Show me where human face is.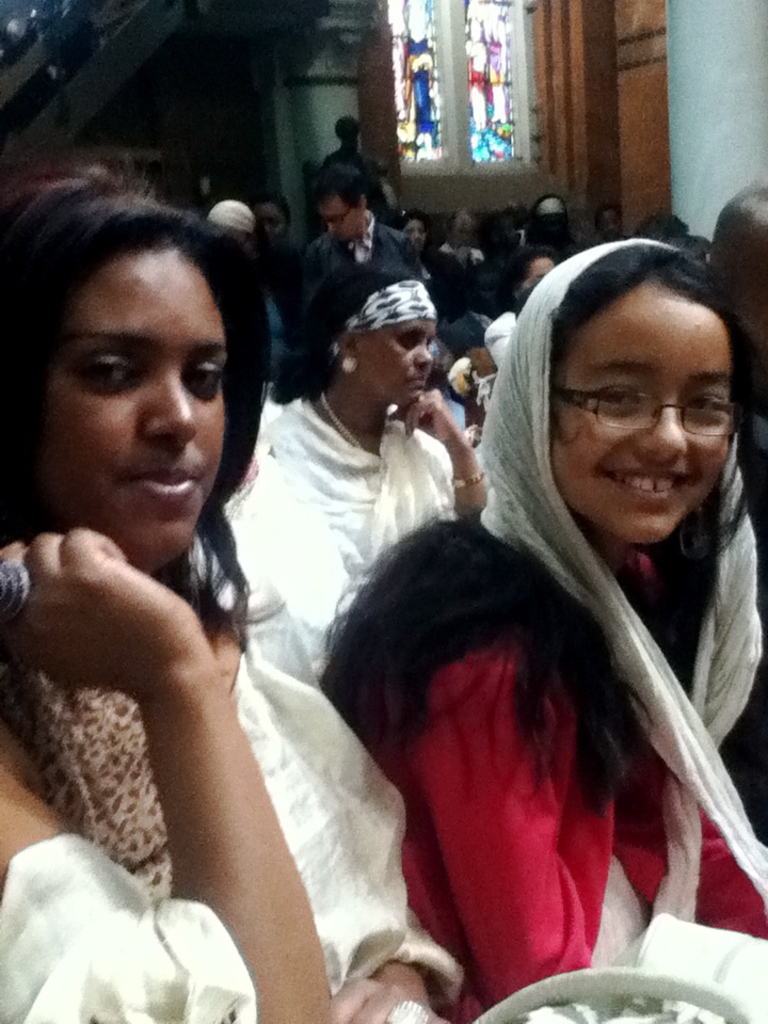
human face is at select_region(550, 279, 732, 546).
